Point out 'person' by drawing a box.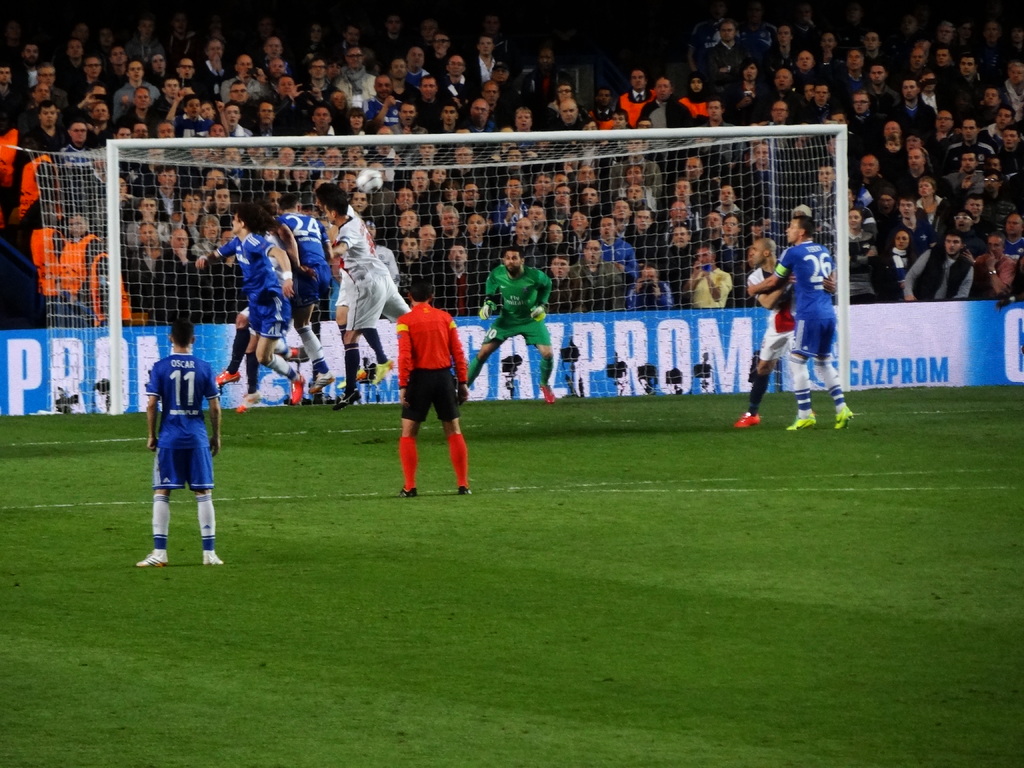
box(738, 202, 858, 435).
